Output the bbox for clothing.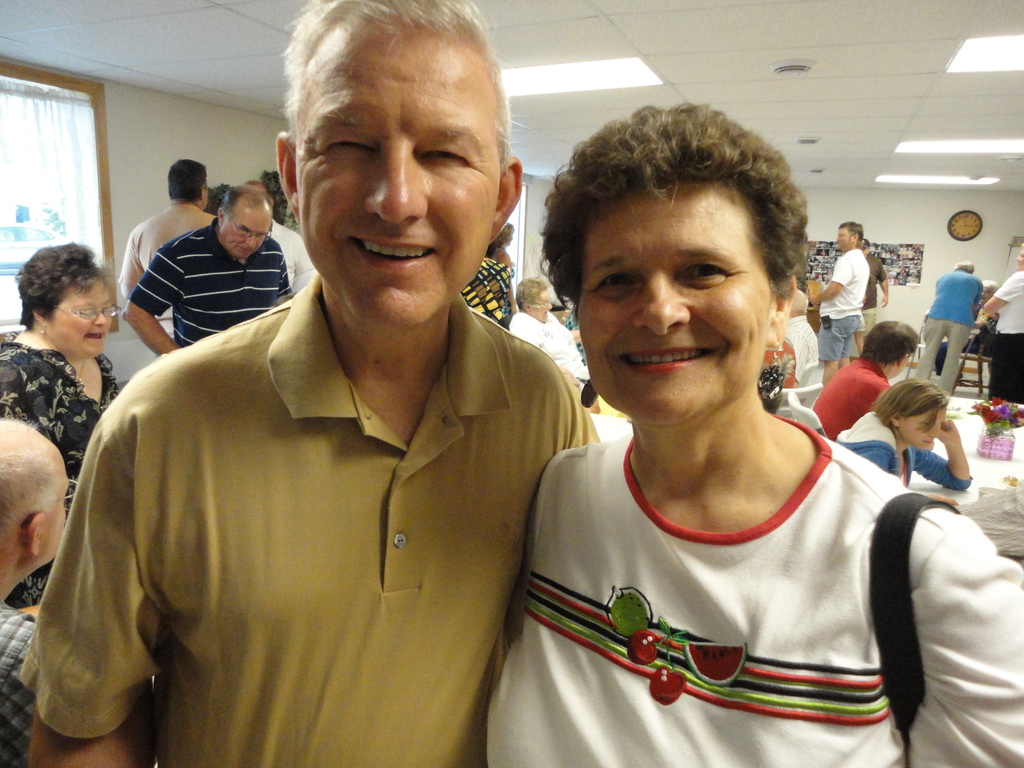
(130,218,294,347).
